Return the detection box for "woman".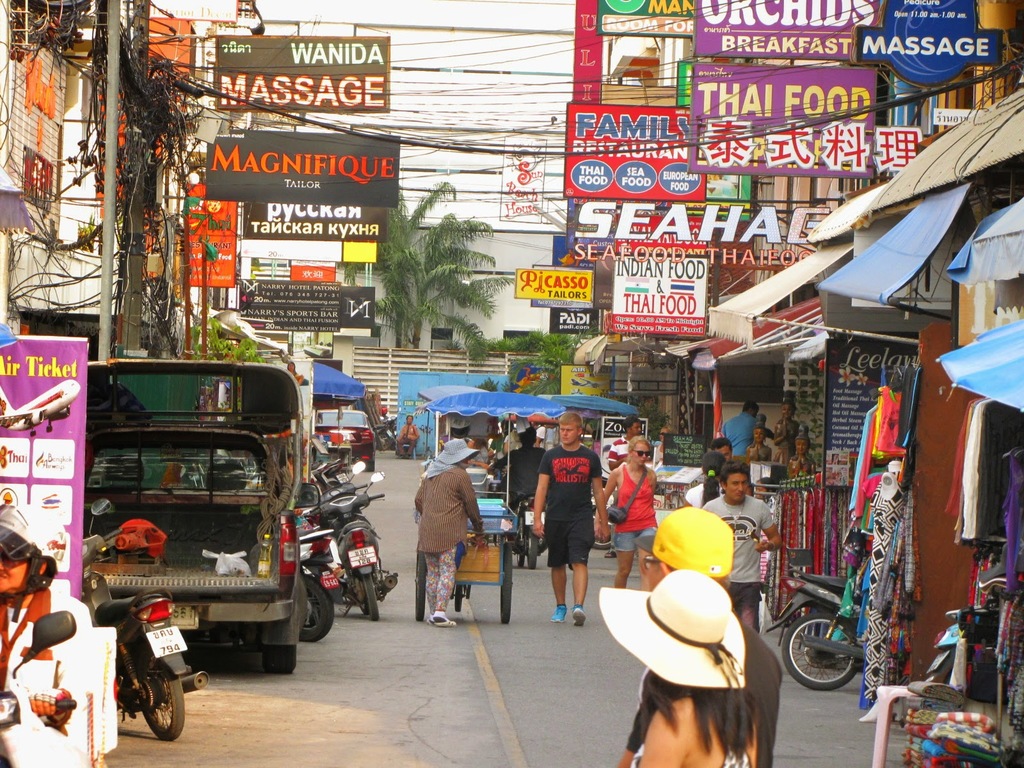
bbox=(616, 550, 782, 757).
